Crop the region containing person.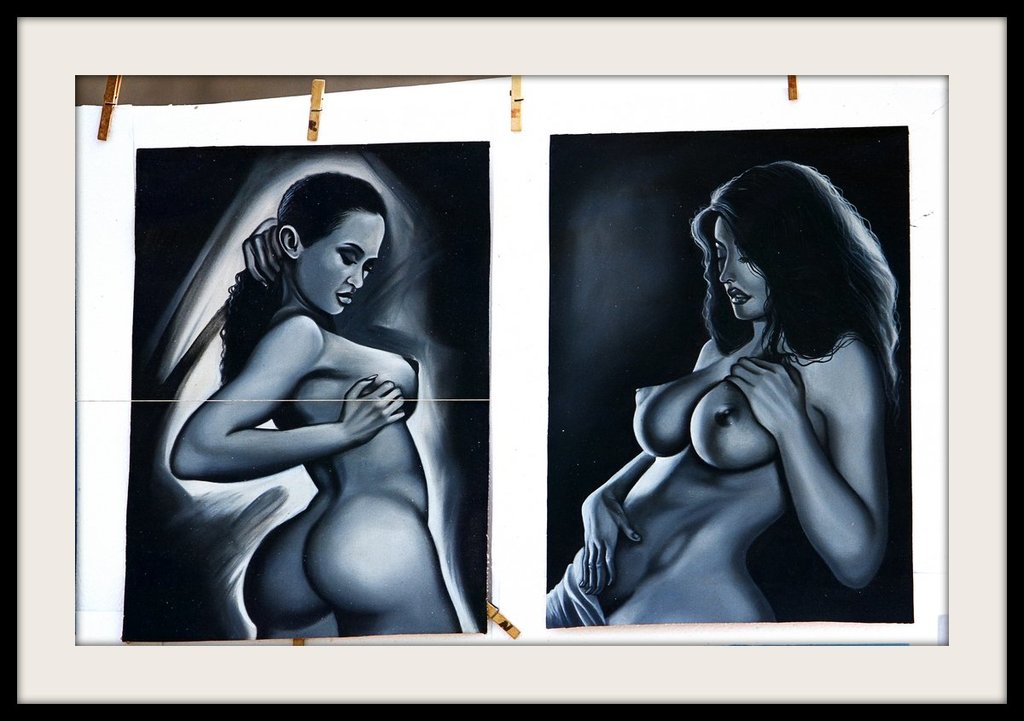
Crop region: Rect(176, 148, 453, 681).
